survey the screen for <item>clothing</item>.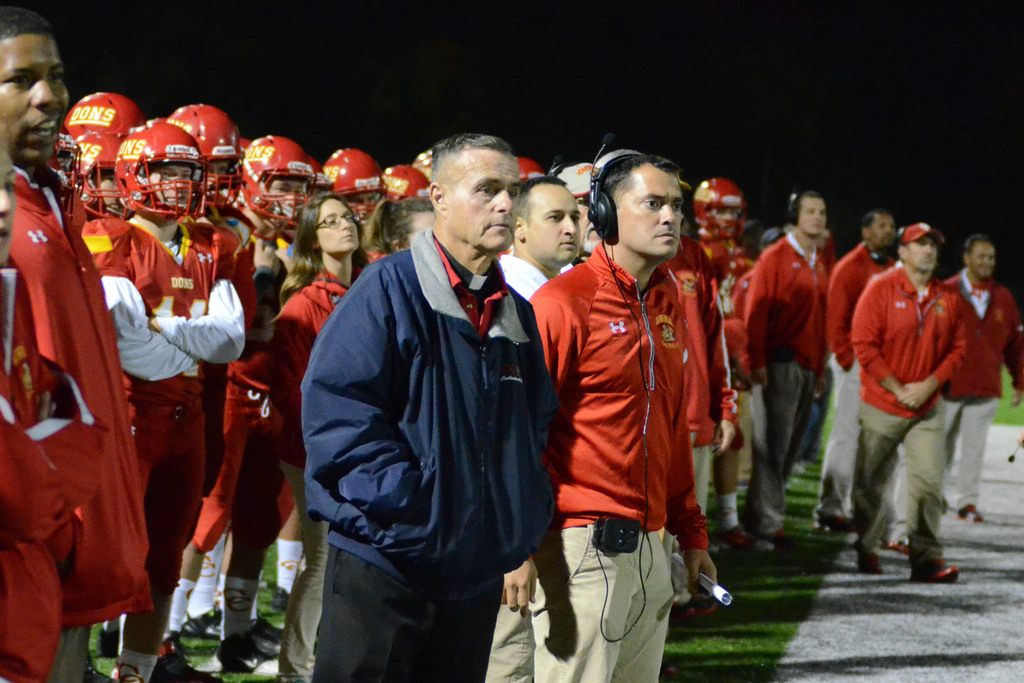
Survey found: box(189, 199, 264, 551).
